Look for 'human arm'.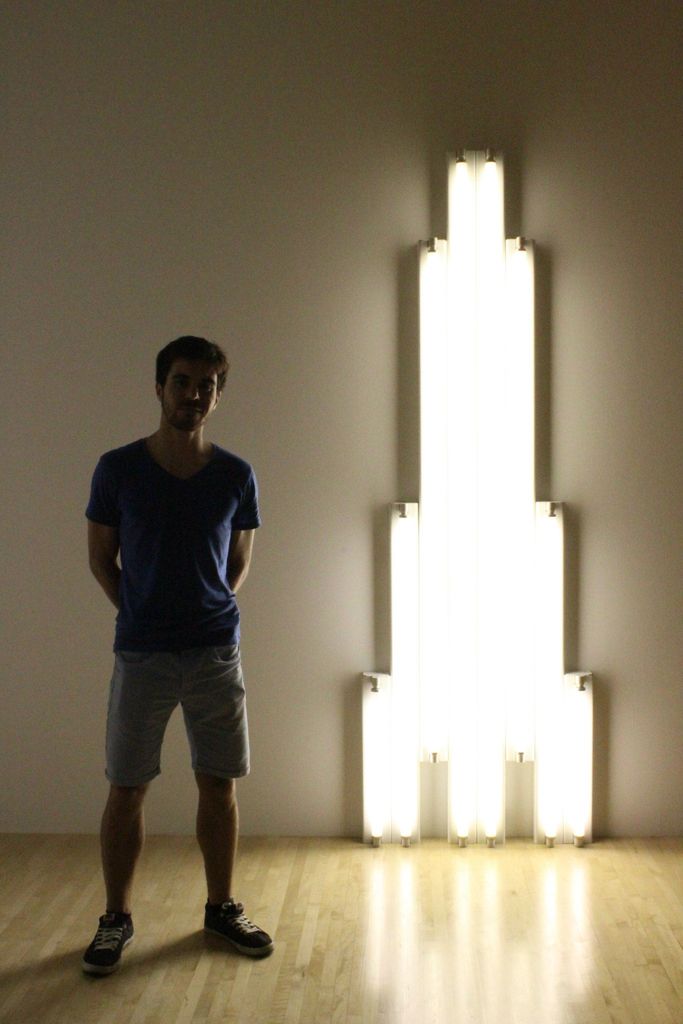
Found: {"x1": 86, "y1": 457, "x2": 125, "y2": 607}.
